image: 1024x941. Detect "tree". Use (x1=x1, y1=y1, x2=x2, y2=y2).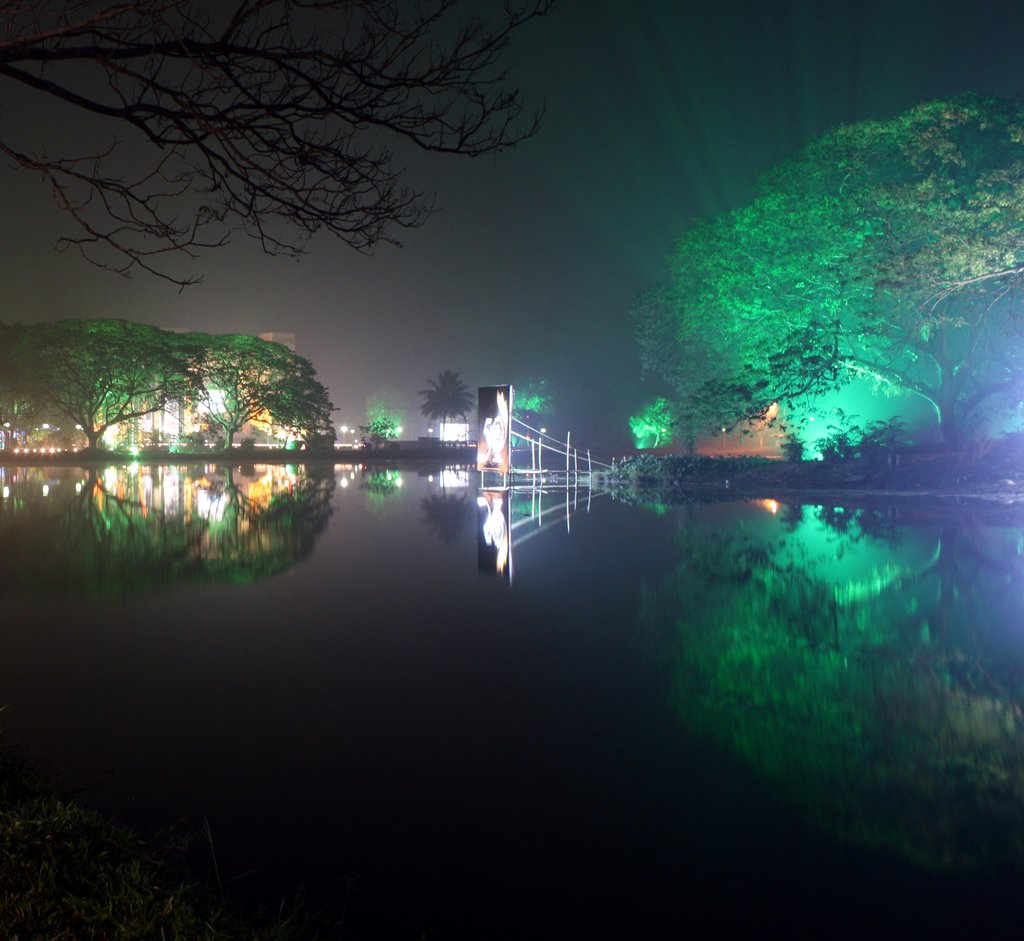
(x1=0, y1=0, x2=545, y2=292).
